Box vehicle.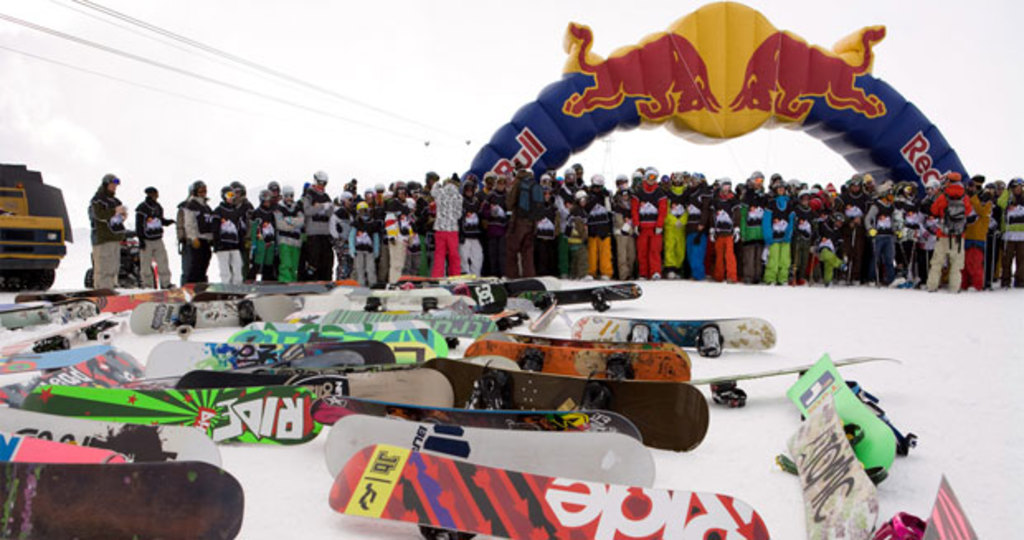
[84, 228, 175, 294].
